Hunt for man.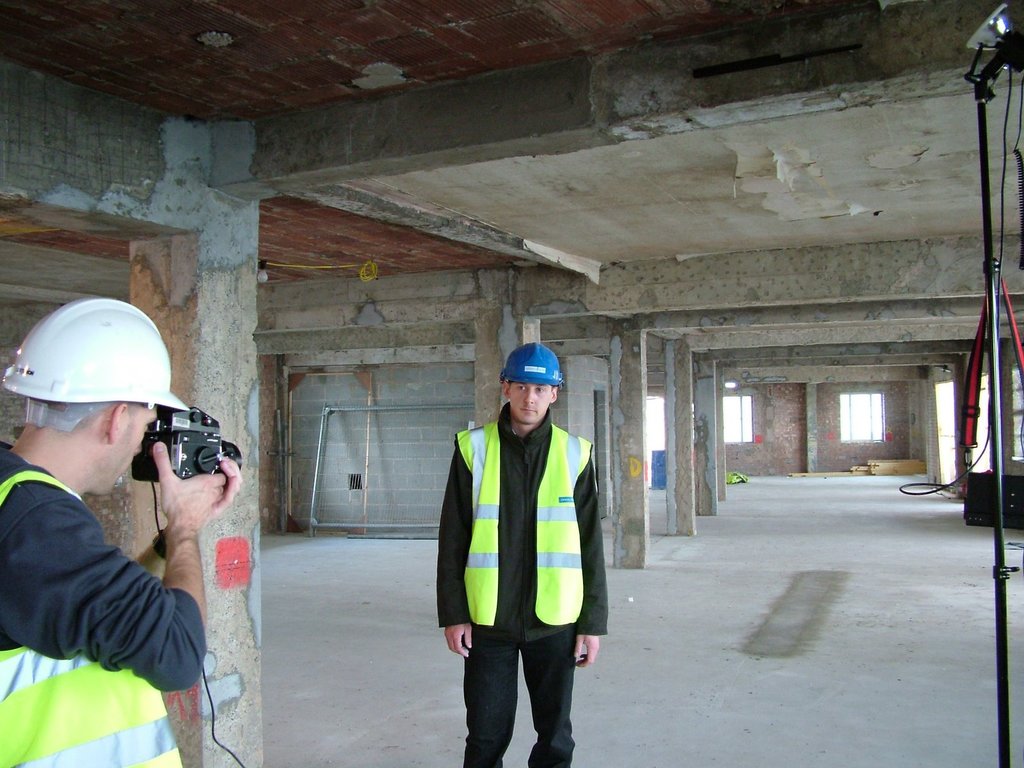
Hunted down at x1=434, y1=342, x2=610, y2=767.
